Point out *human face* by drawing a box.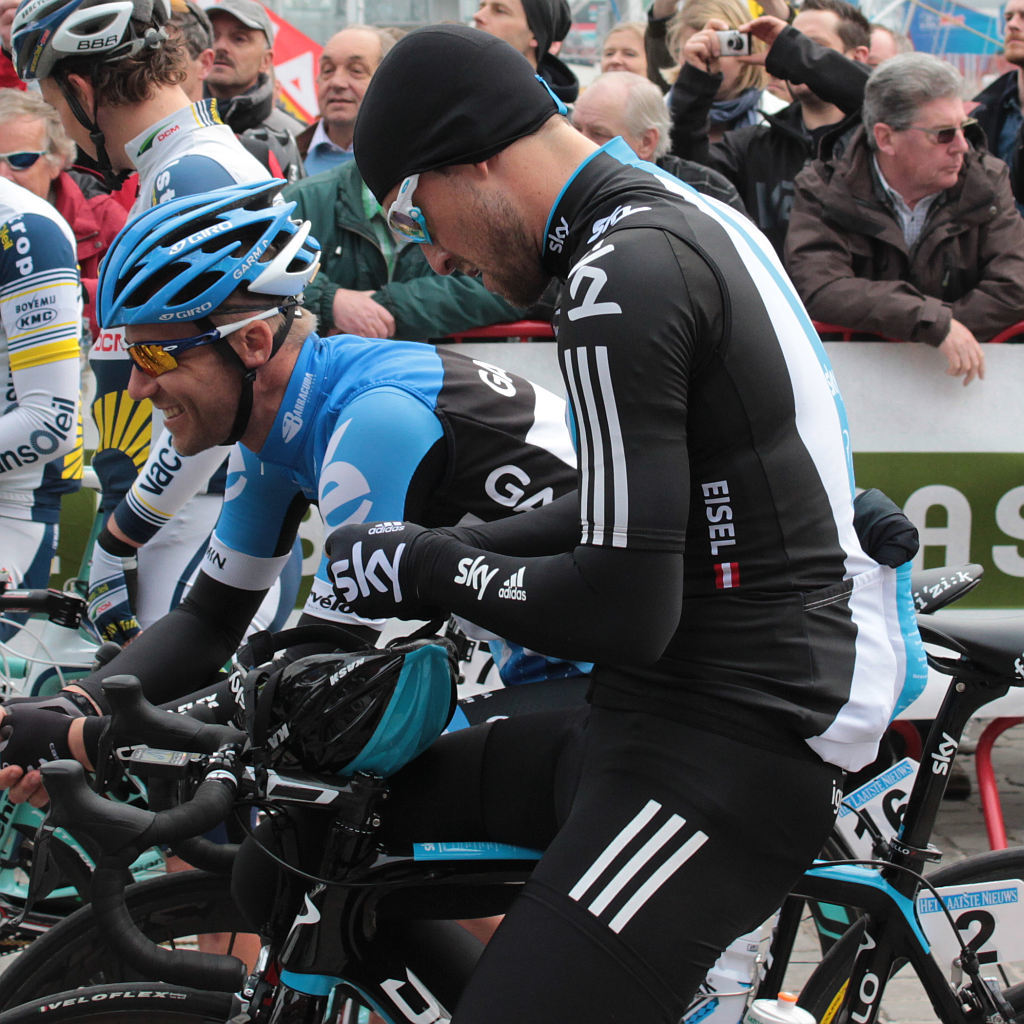
x1=206 y1=10 x2=265 y2=86.
